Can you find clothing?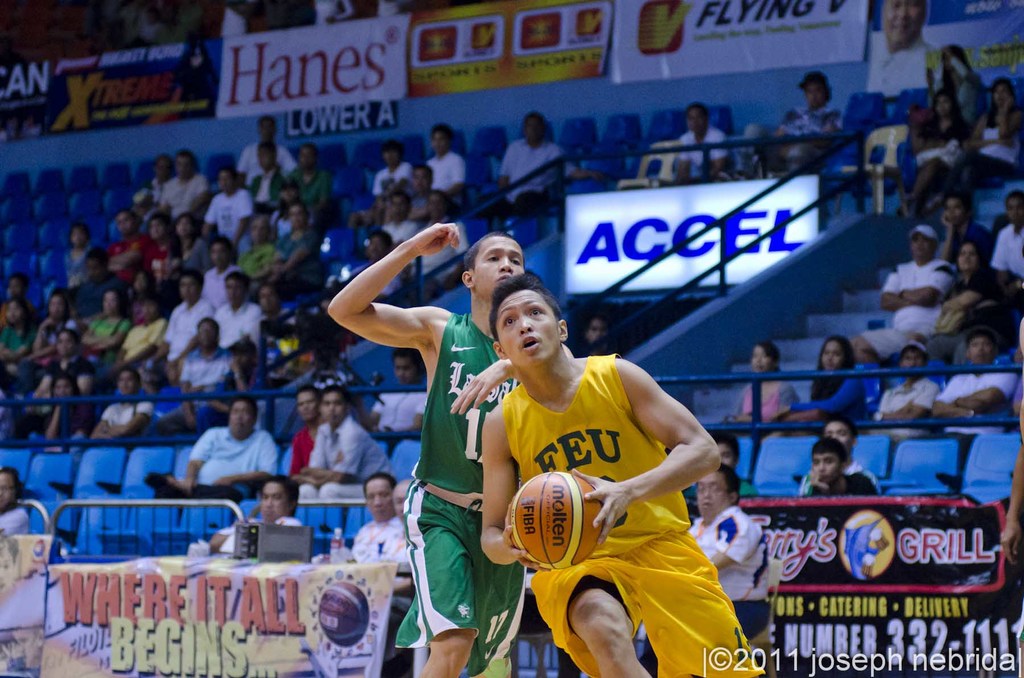
Yes, bounding box: 867, 256, 950, 361.
